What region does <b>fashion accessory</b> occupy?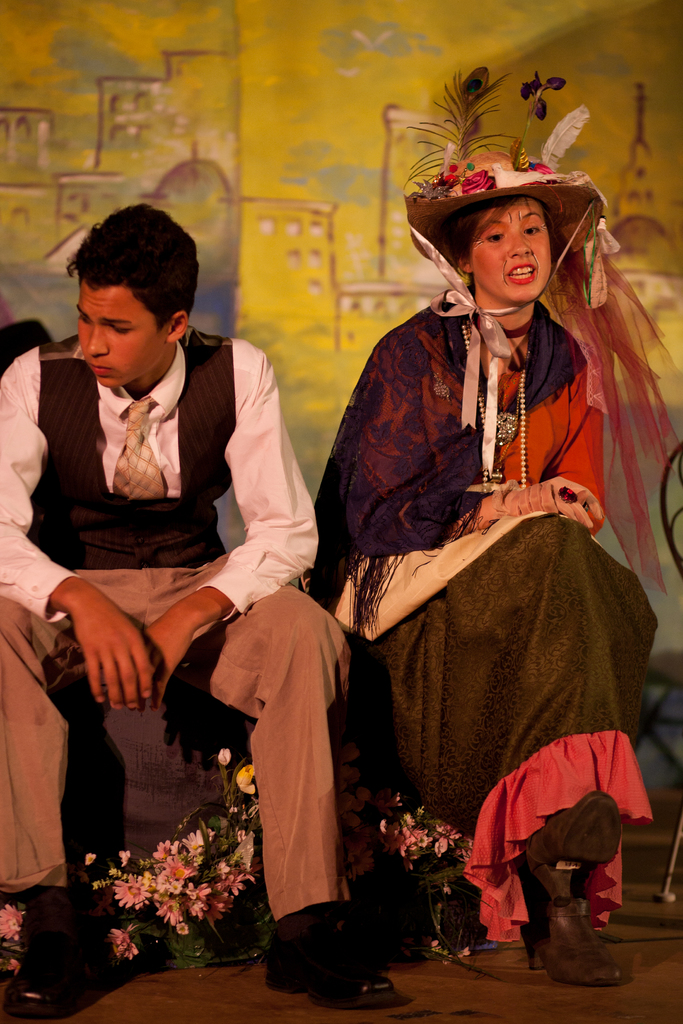
{"left": 6, "top": 895, "right": 117, "bottom": 1023}.
